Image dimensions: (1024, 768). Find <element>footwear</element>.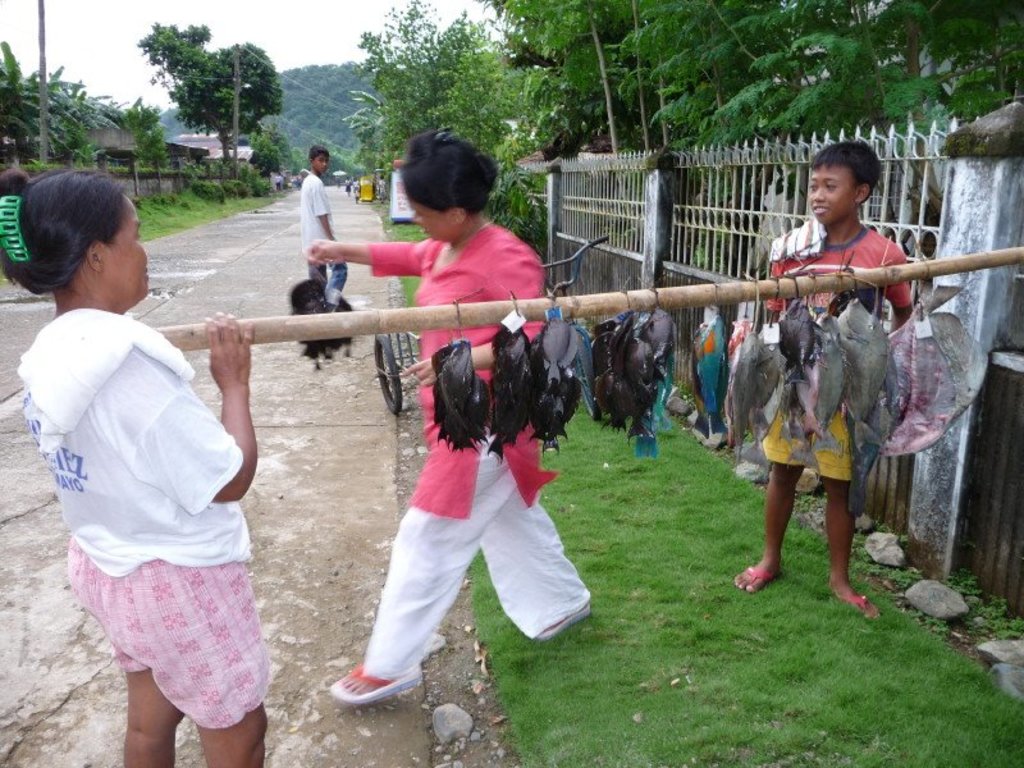
locate(737, 563, 782, 589).
